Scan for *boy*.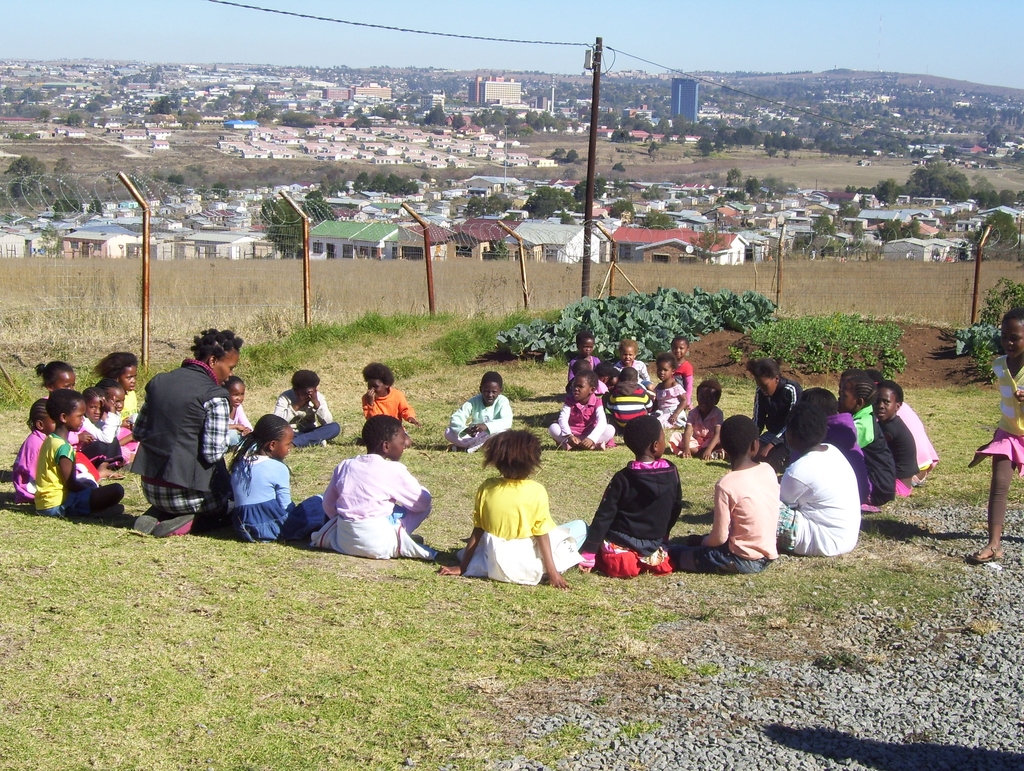
Scan result: bbox(550, 372, 613, 453).
